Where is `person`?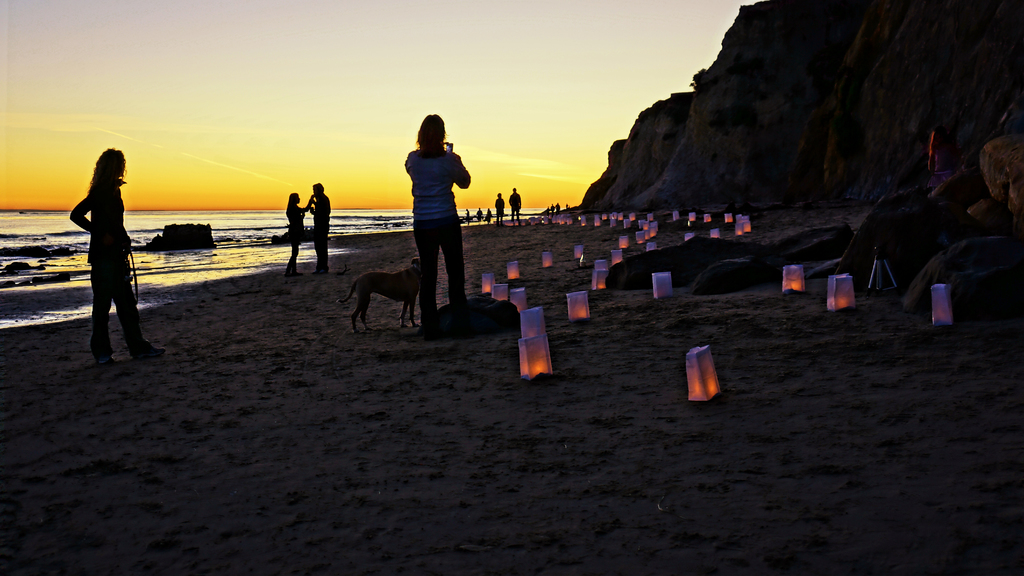
rect(493, 192, 504, 225).
